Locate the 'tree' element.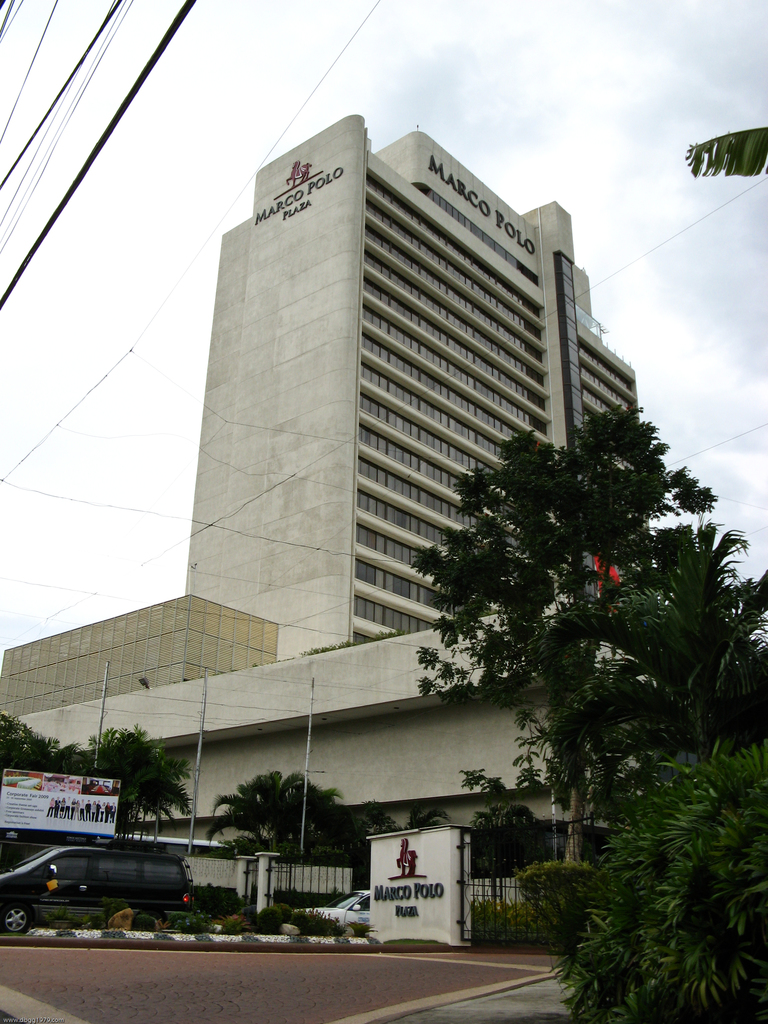
Element bbox: bbox=(511, 500, 767, 806).
